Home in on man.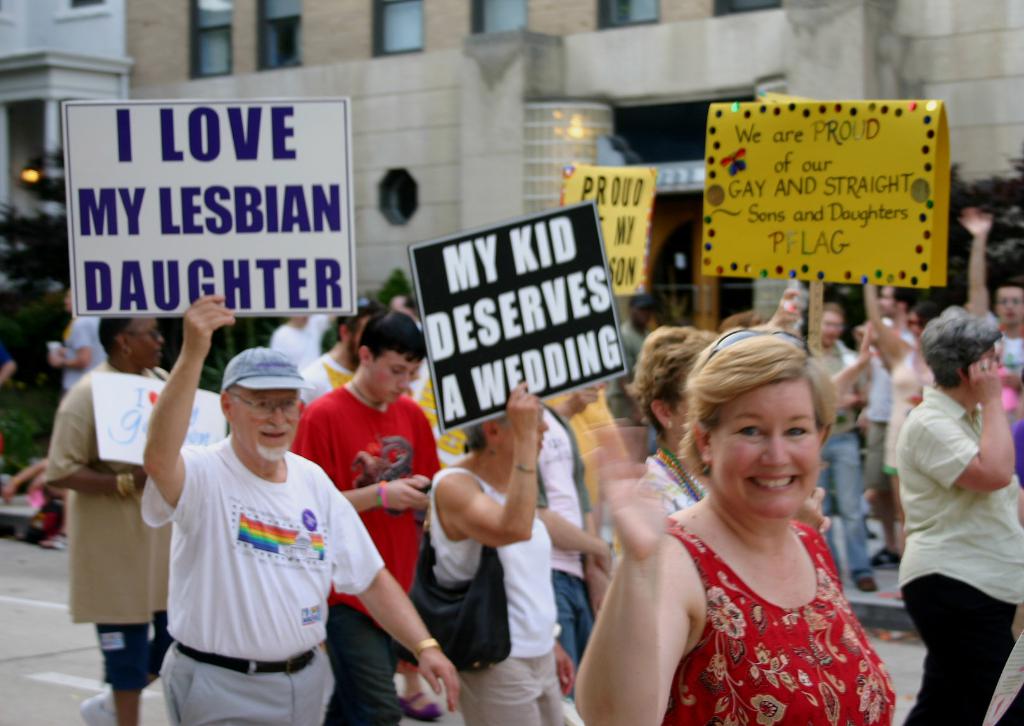
Homed in at locate(47, 315, 173, 720).
